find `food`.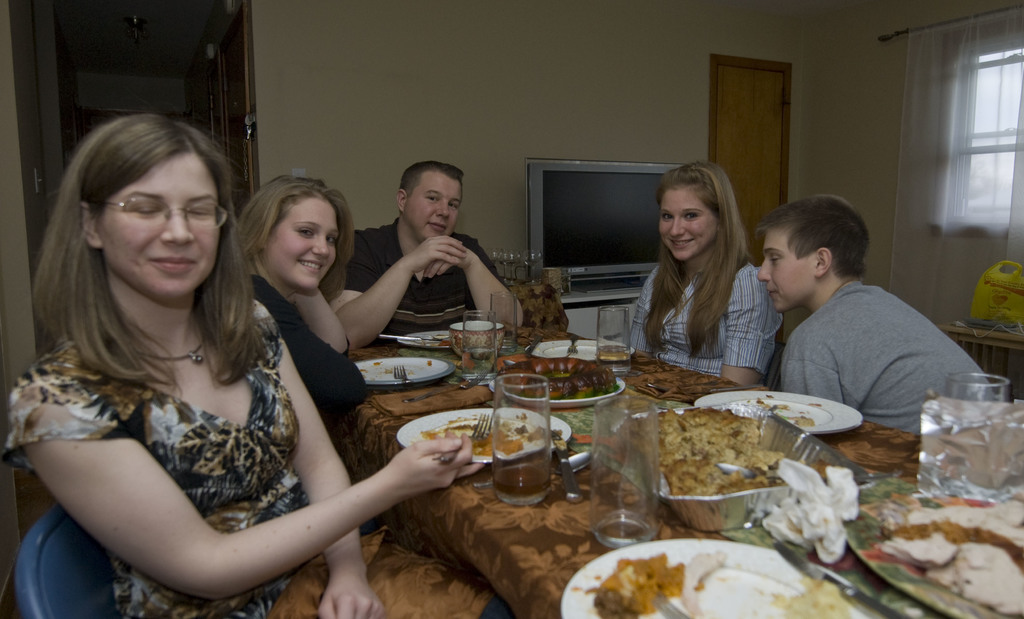
[left=435, top=408, right=555, bottom=464].
